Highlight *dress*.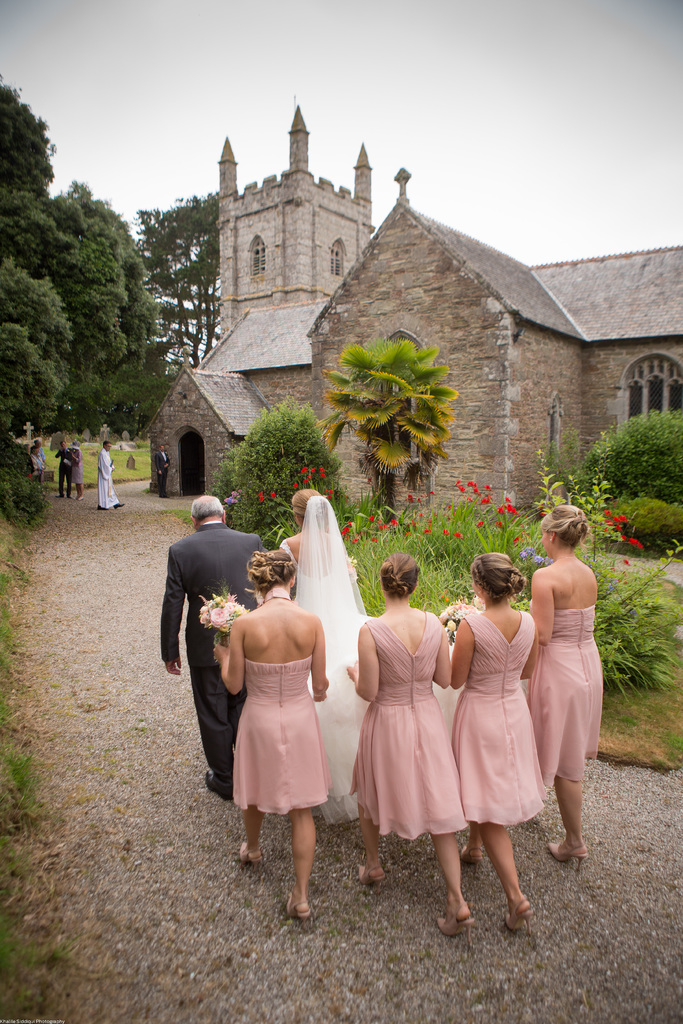
Highlighted region: 453/611/547/824.
